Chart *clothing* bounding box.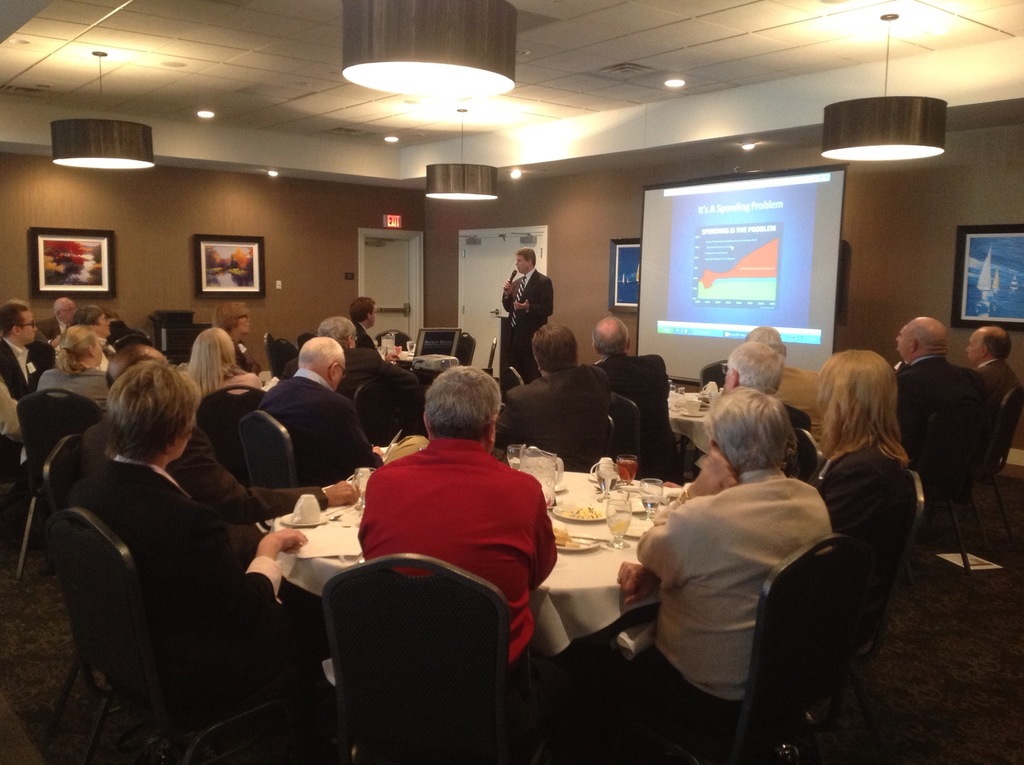
Charted: x1=264 y1=374 x2=385 y2=511.
